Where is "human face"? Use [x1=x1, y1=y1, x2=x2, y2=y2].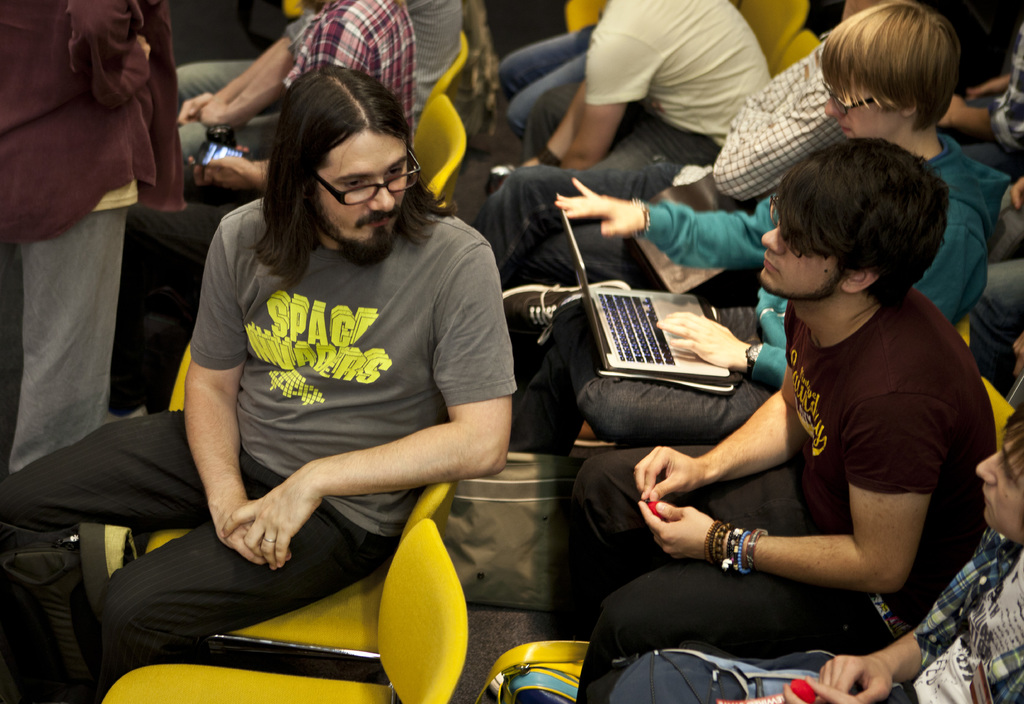
[x1=321, y1=131, x2=410, y2=251].
